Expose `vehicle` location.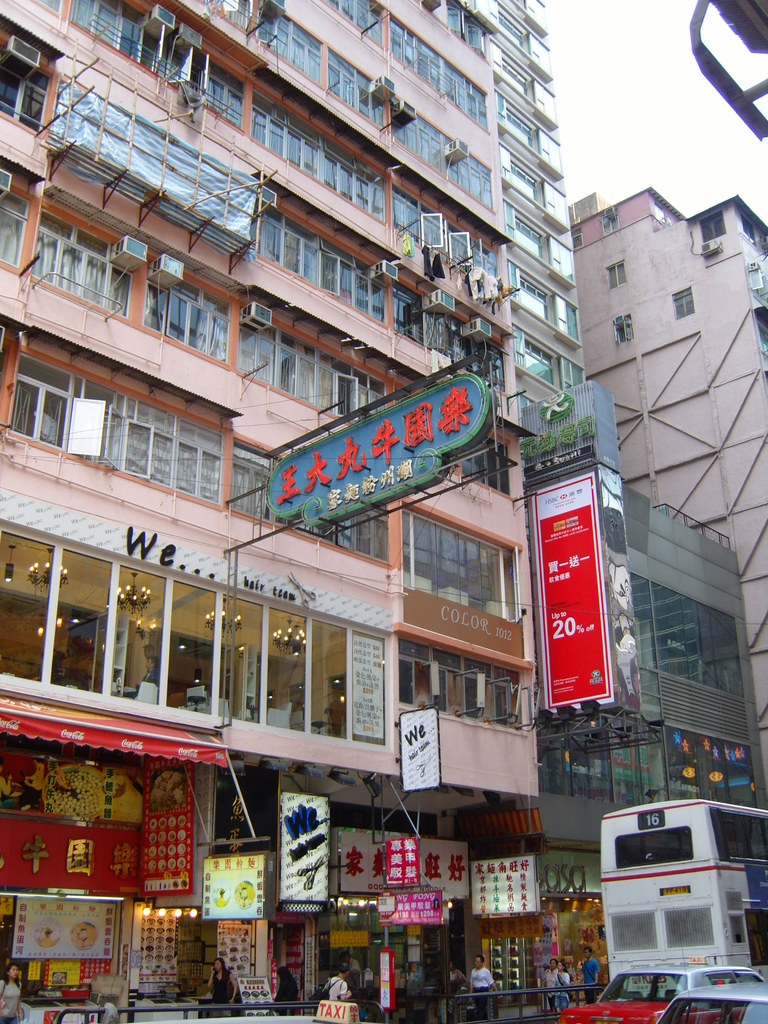
Exposed at (left=557, top=961, right=755, bottom=1023).
